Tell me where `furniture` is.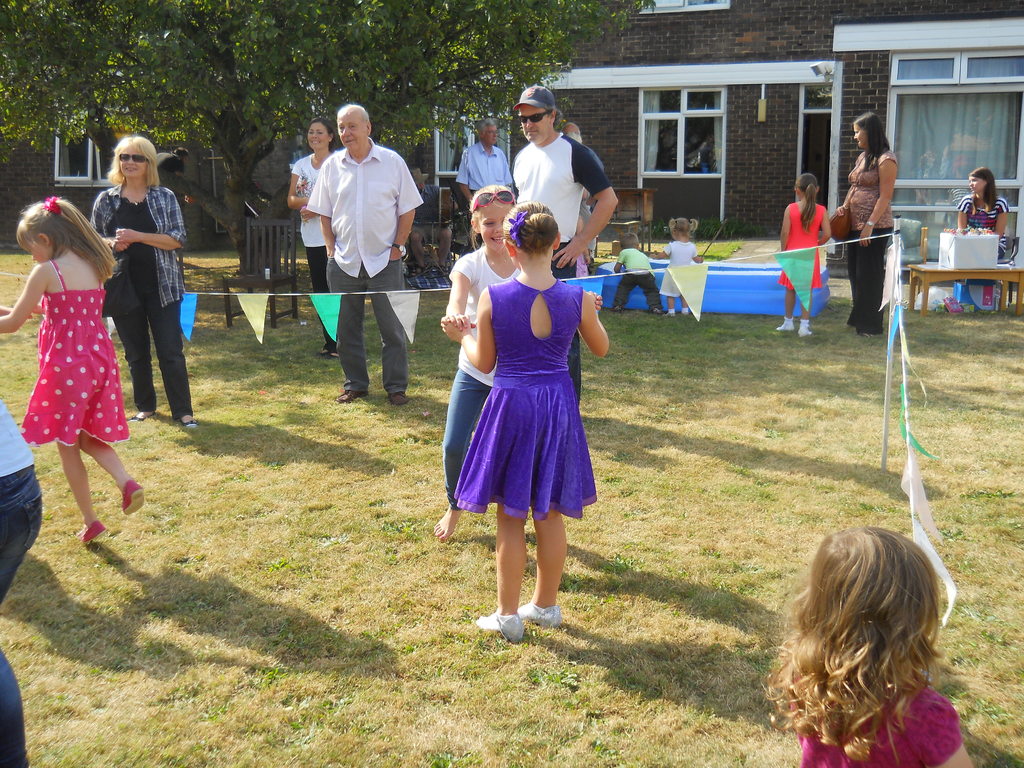
`furniture` is at bbox=[220, 212, 298, 328].
